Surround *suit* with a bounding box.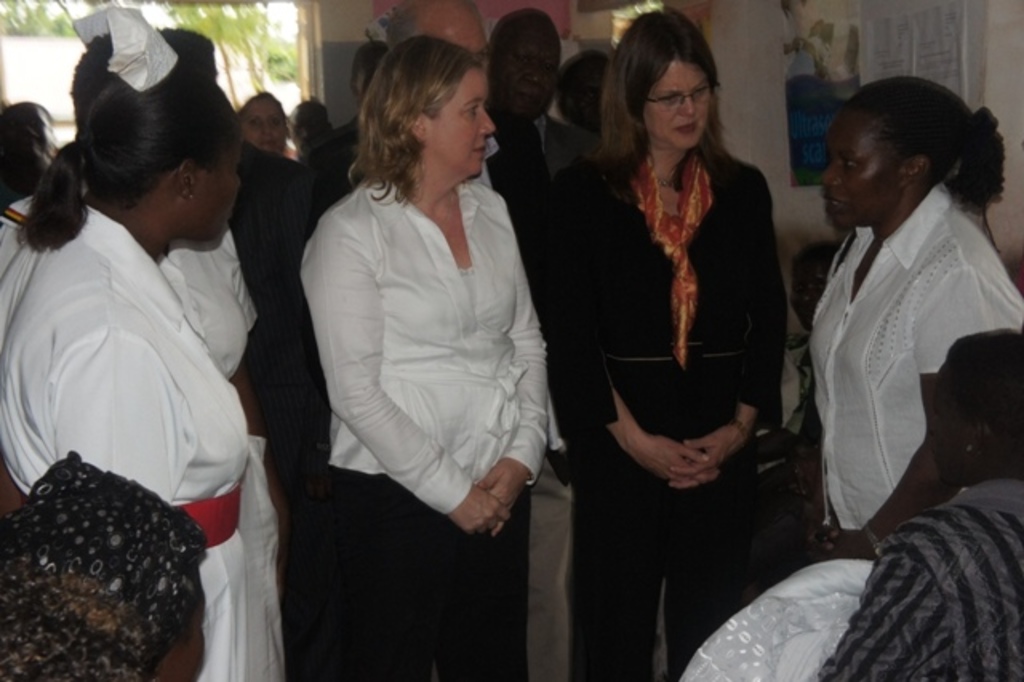
pyautogui.locateOnScreen(570, 32, 797, 672).
